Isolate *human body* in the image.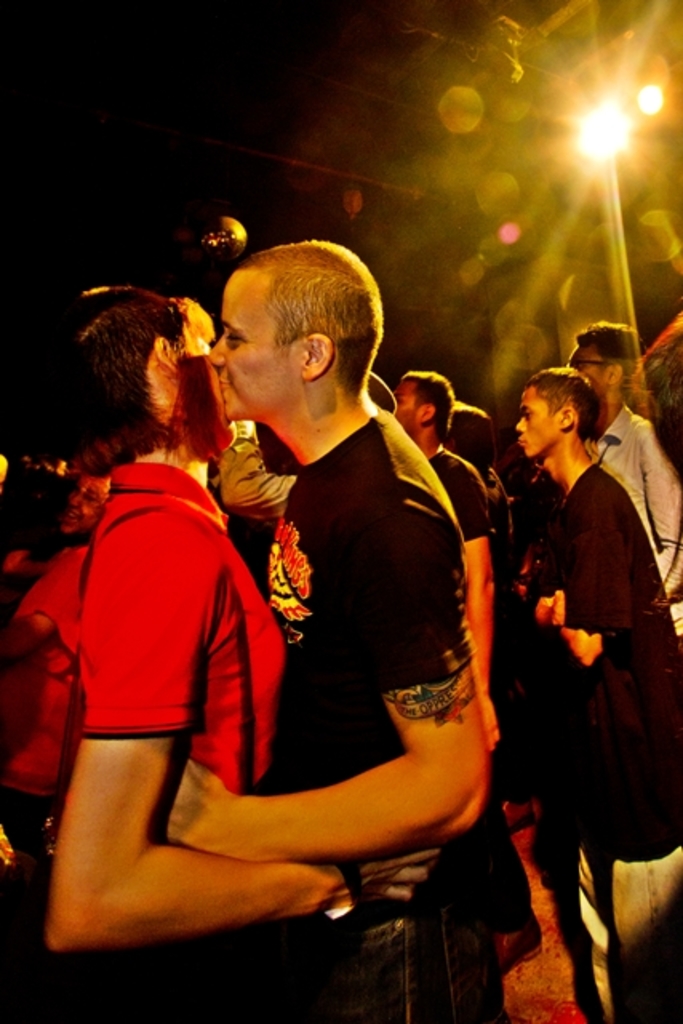
Isolated region: (x1=534, y1=454, x2=681, y2=1022).
